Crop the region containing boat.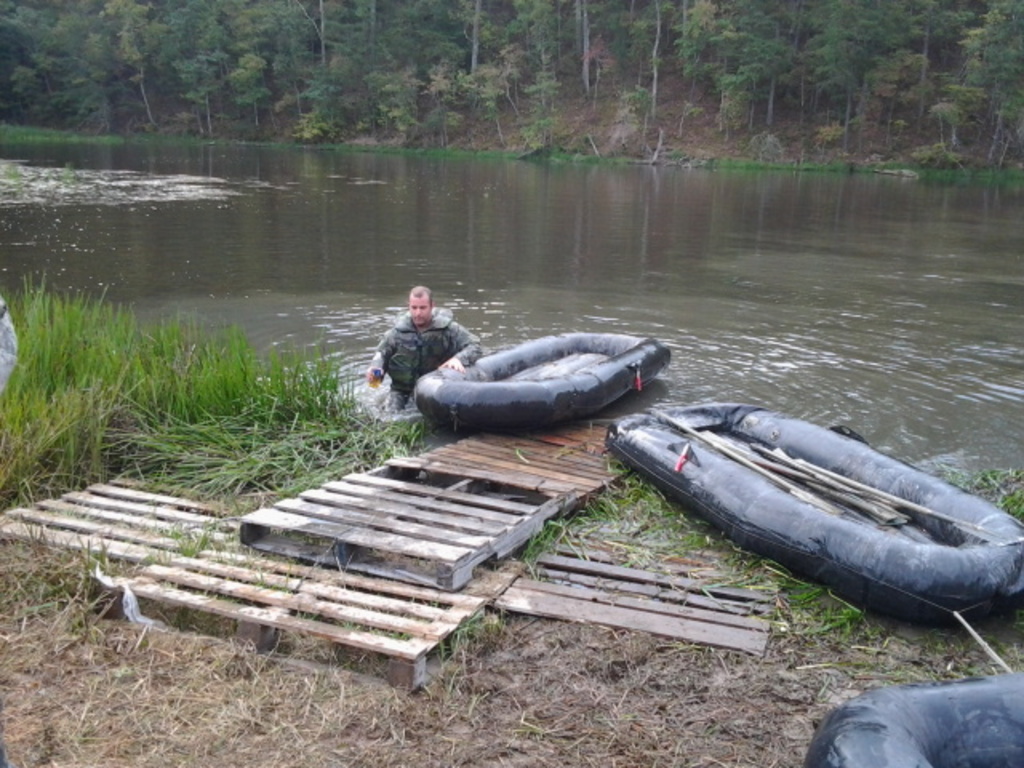
Crop region: <bbox>800, 670, 1022, 766</bbox>.
